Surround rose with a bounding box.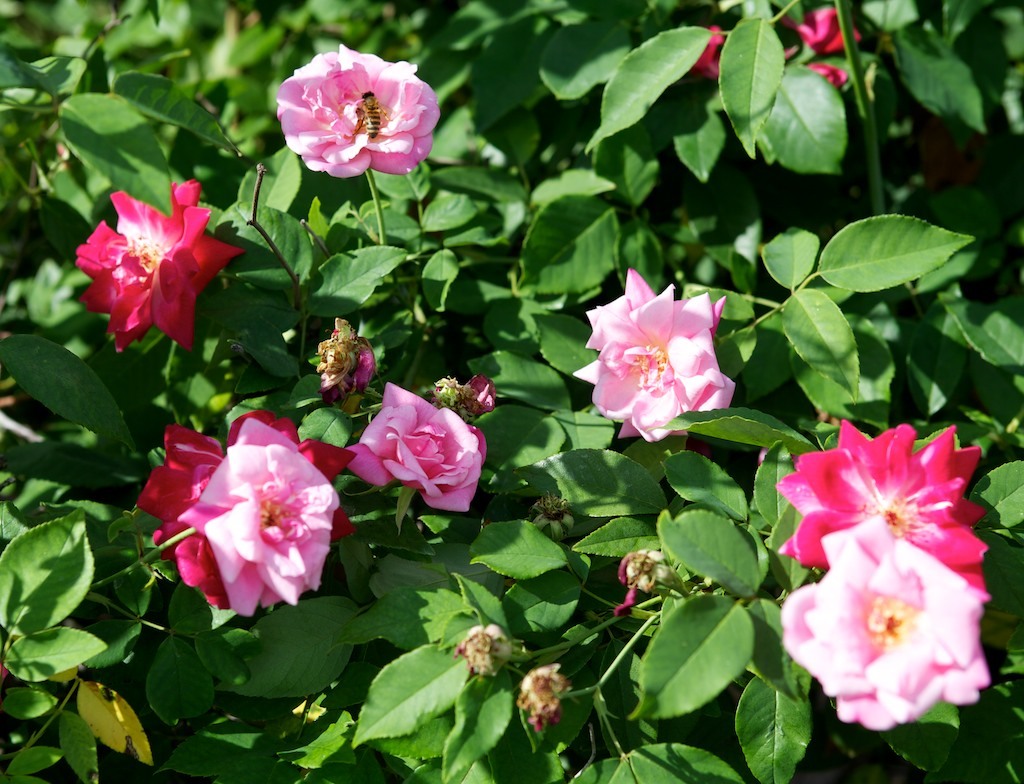
(left=69, top=177, right=242, bottom=356).
